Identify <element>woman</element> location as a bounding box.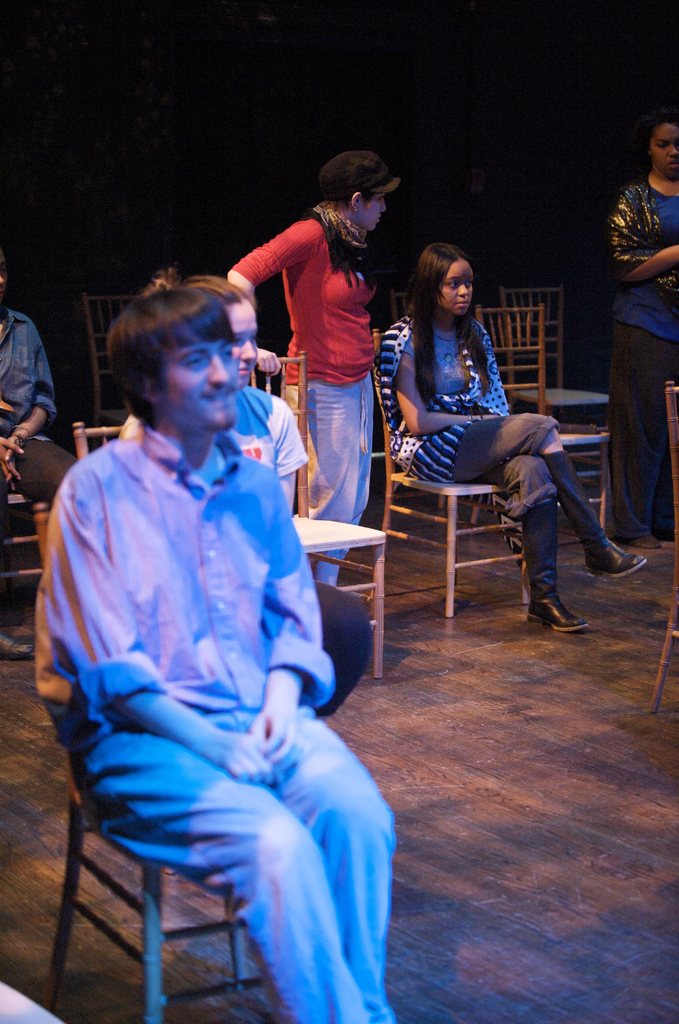
x1=227 y1=154 x2=400 y2=585.
